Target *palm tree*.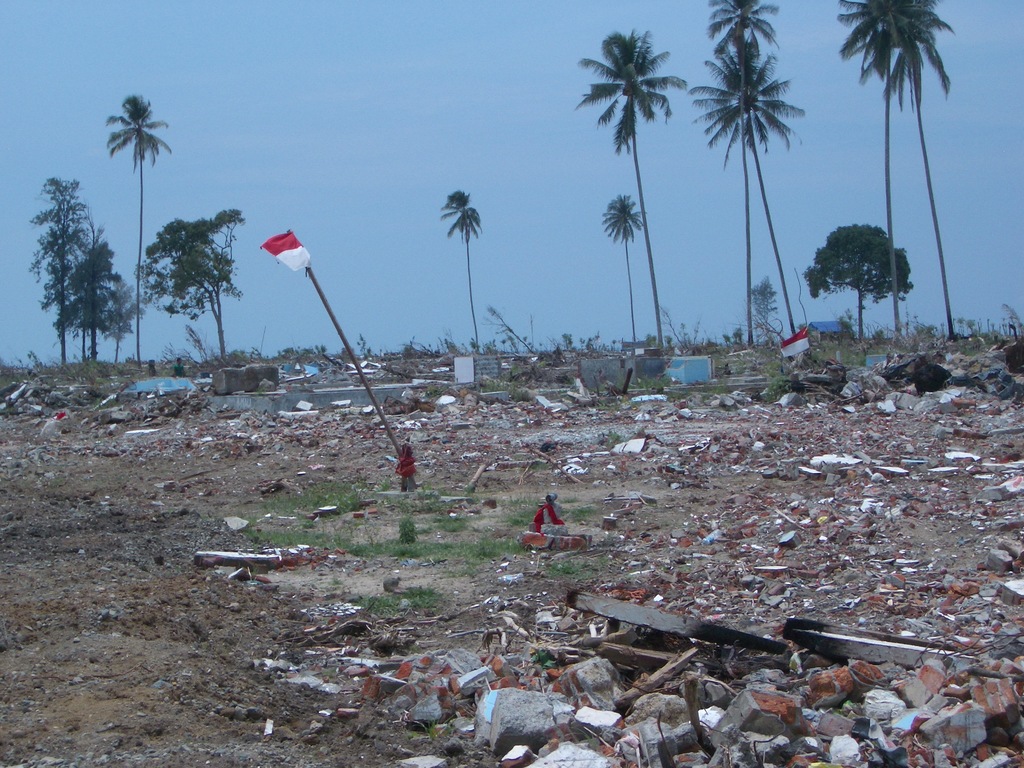
Target region: [80, 102, 172, 347].
